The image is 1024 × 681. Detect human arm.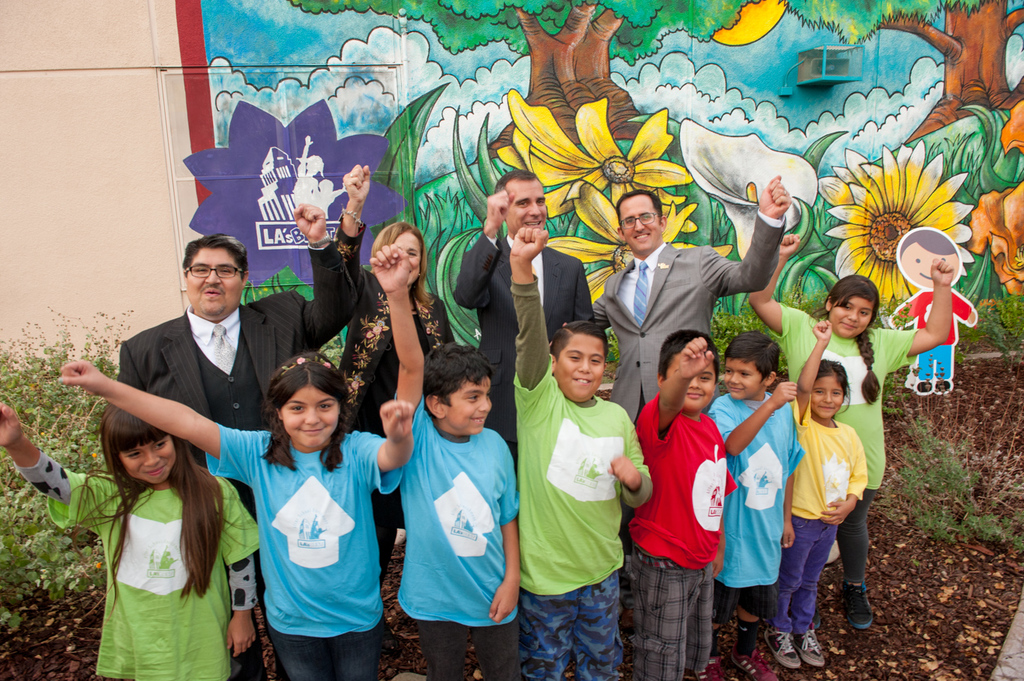
Detection: [left=286, top=202, right=358, bottom=348].
